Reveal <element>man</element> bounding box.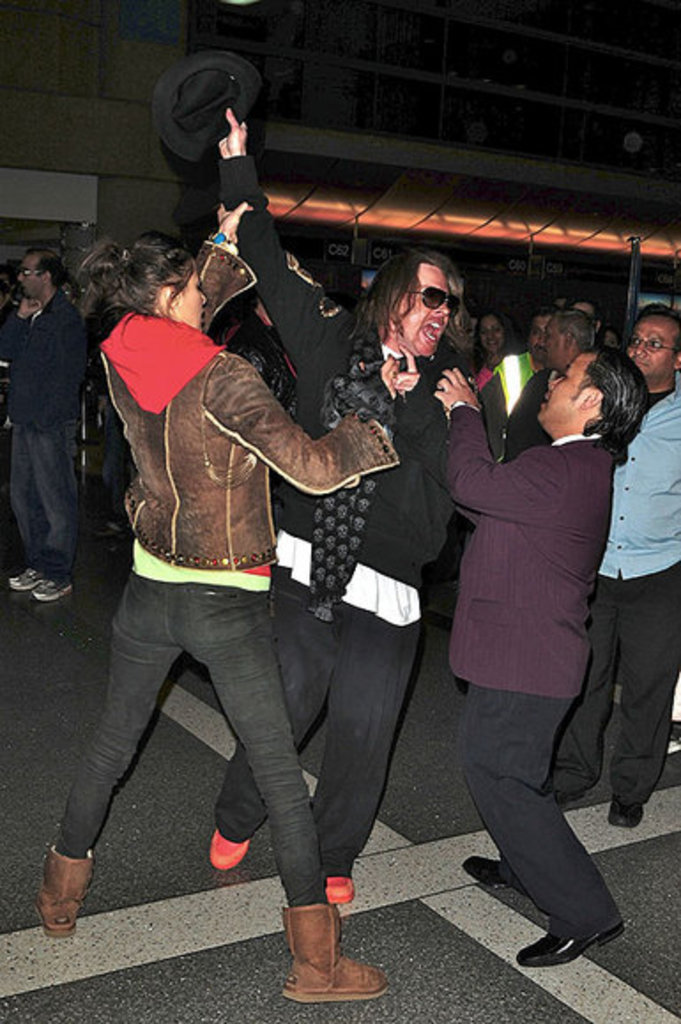
Revealed: 421:297:658:974.
